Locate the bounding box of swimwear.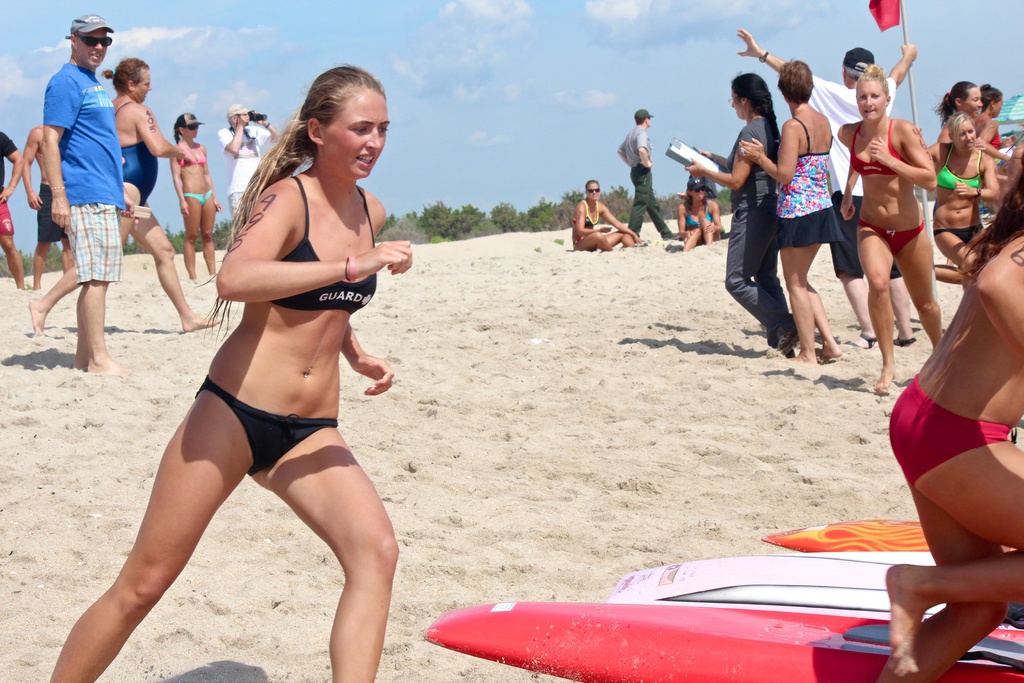
Bounding box: locate(34, 181, 64, 245).
